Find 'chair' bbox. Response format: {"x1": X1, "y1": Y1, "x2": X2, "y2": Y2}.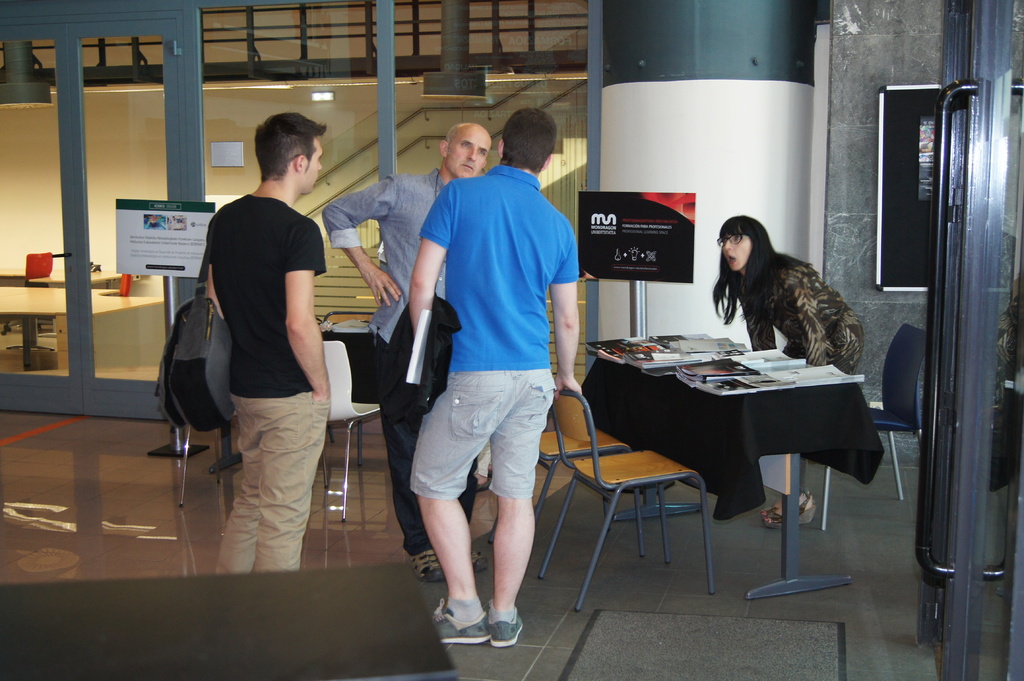
{"x1": 529, "y1": 429, "x2": 642, "y2": 556}.
